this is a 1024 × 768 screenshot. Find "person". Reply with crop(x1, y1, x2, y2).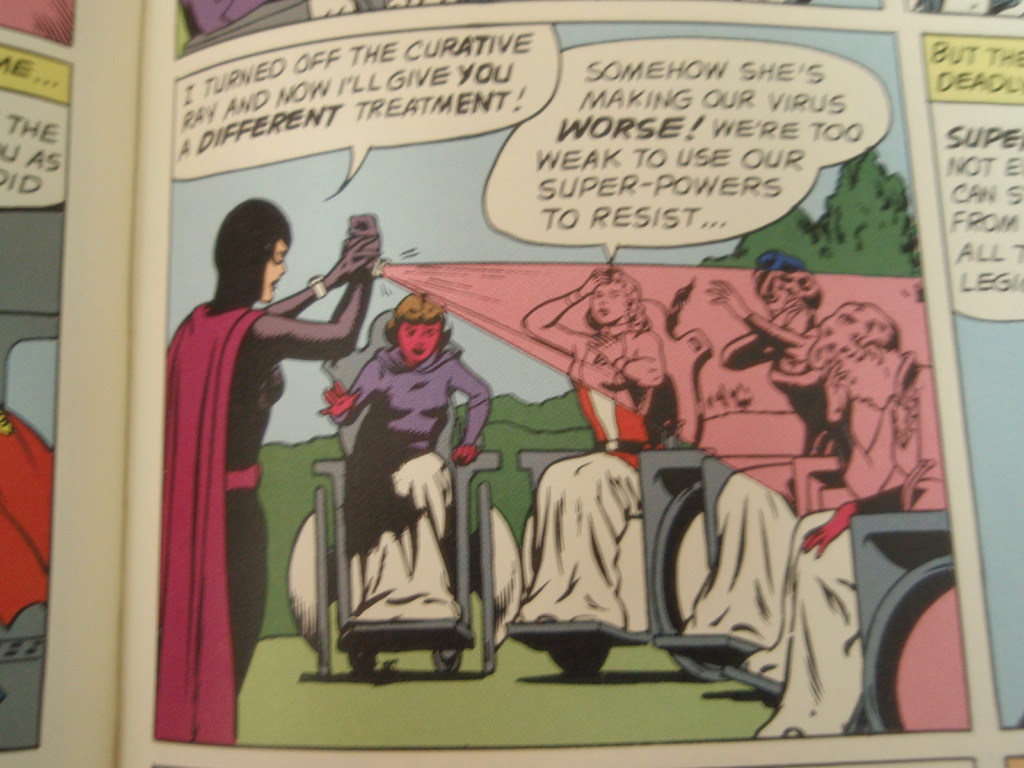
crop(190, 205, 414, 717).
